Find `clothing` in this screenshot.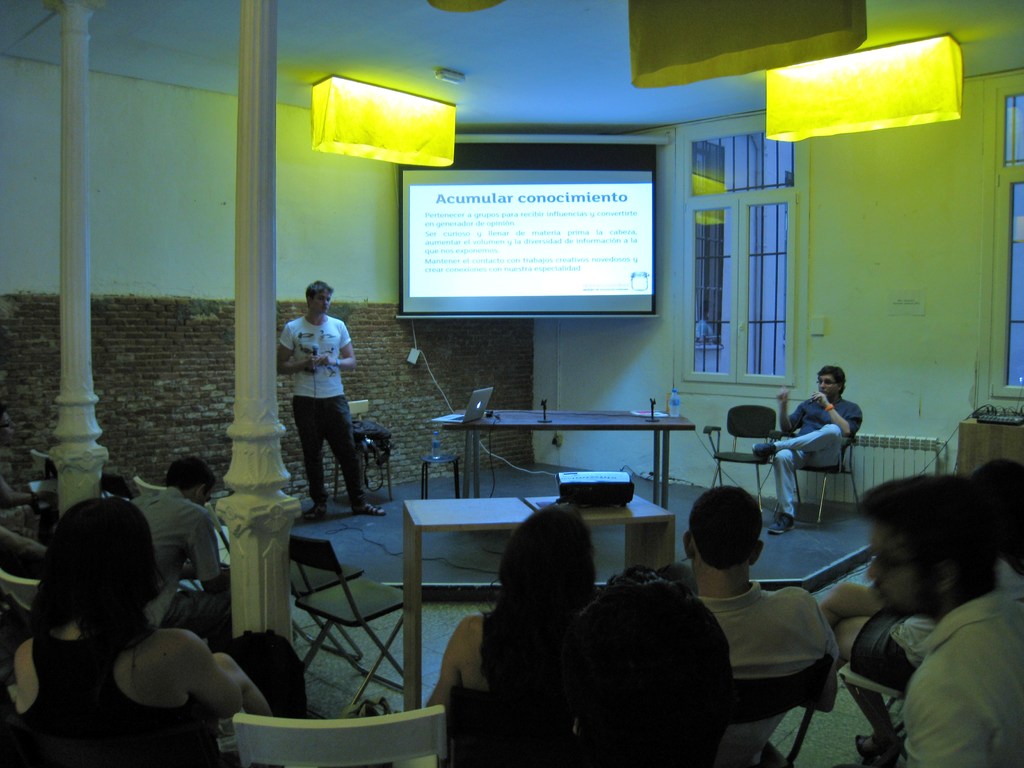
The bounding box for `clothing` is detection(696, 585, 838, 767).
